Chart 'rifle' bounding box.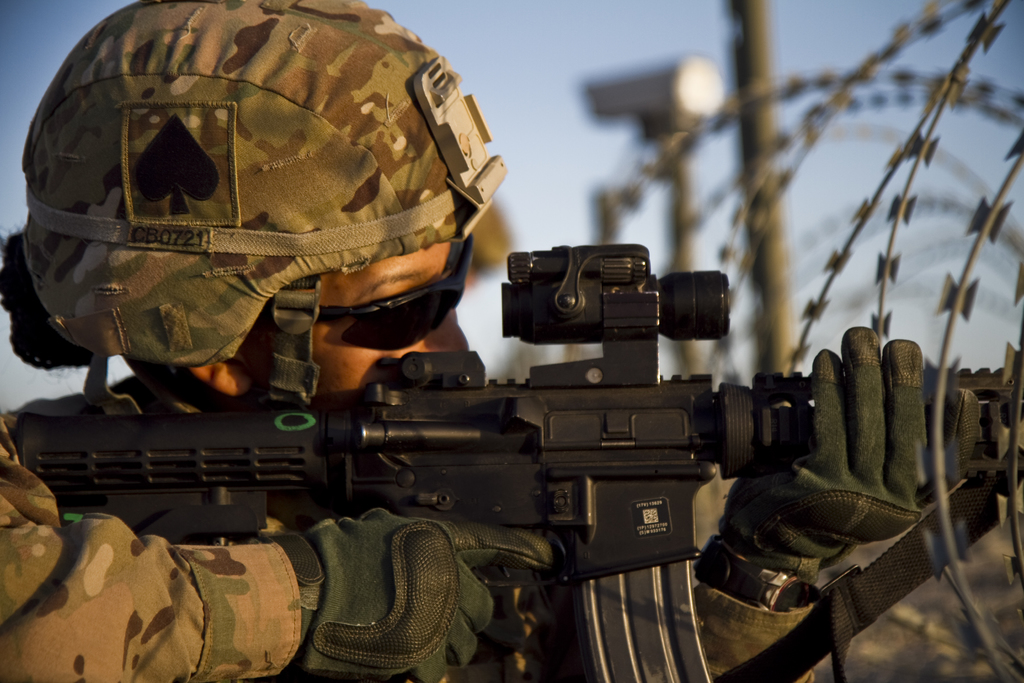
Charted: (x1=38, y1=324, x2=1023, y2=672).
